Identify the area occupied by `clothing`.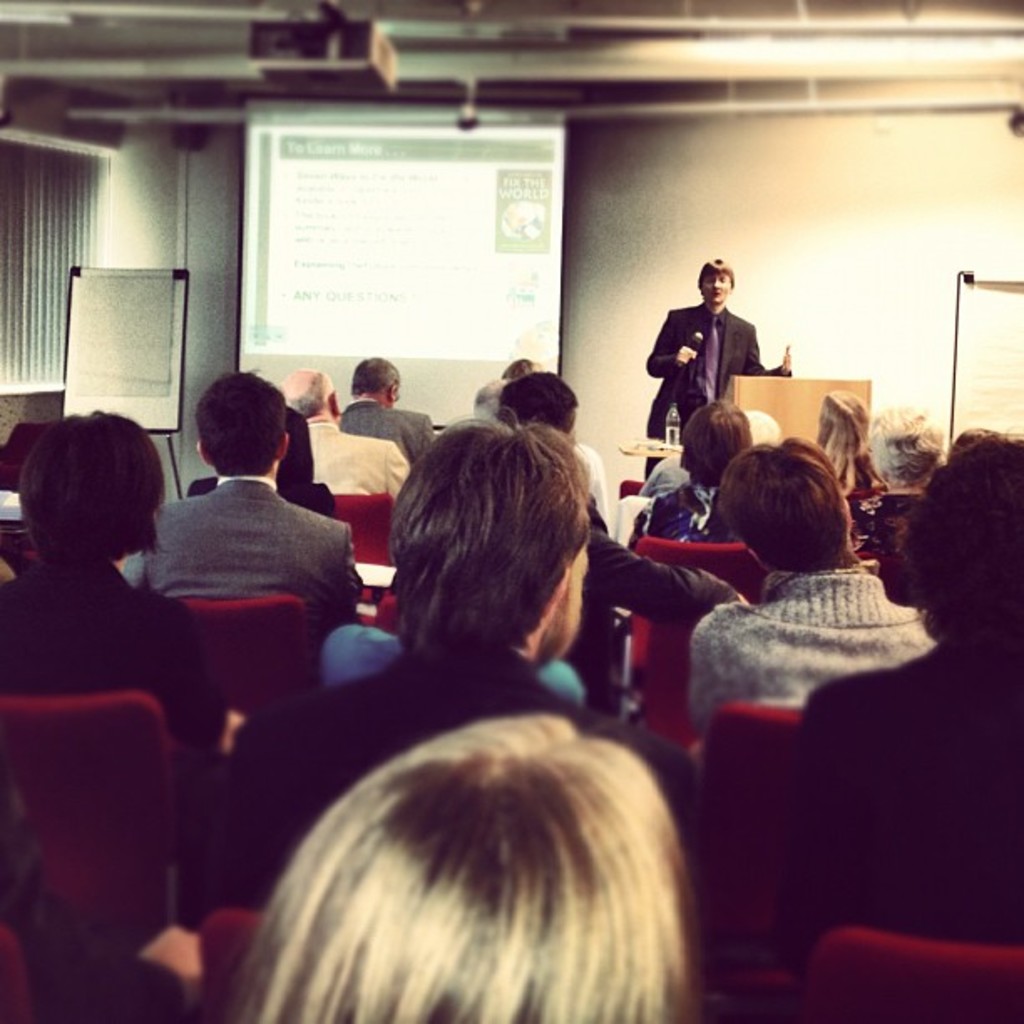
Area: rect(801, 636, 1022, 967).
